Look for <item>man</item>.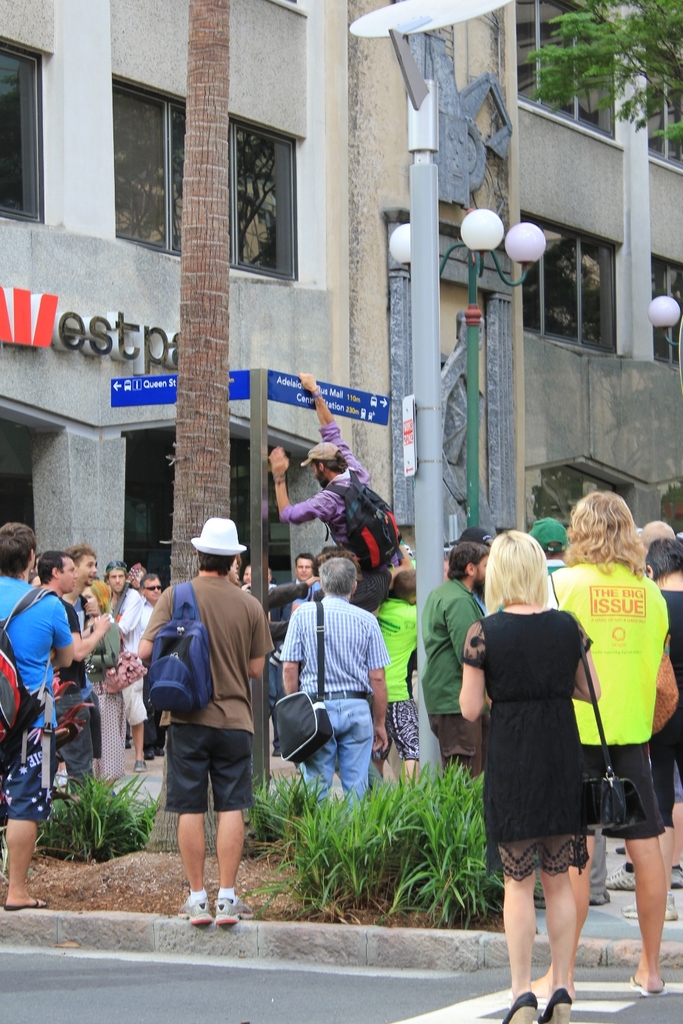
Found: bbox(139, 515, 278, 925).
